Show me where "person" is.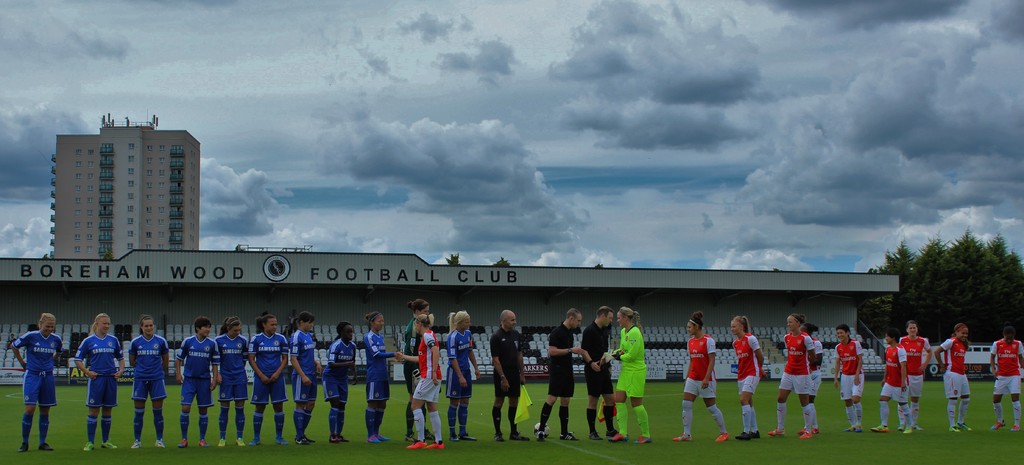
"person" is at bbox(322, 322, 358, 444).
